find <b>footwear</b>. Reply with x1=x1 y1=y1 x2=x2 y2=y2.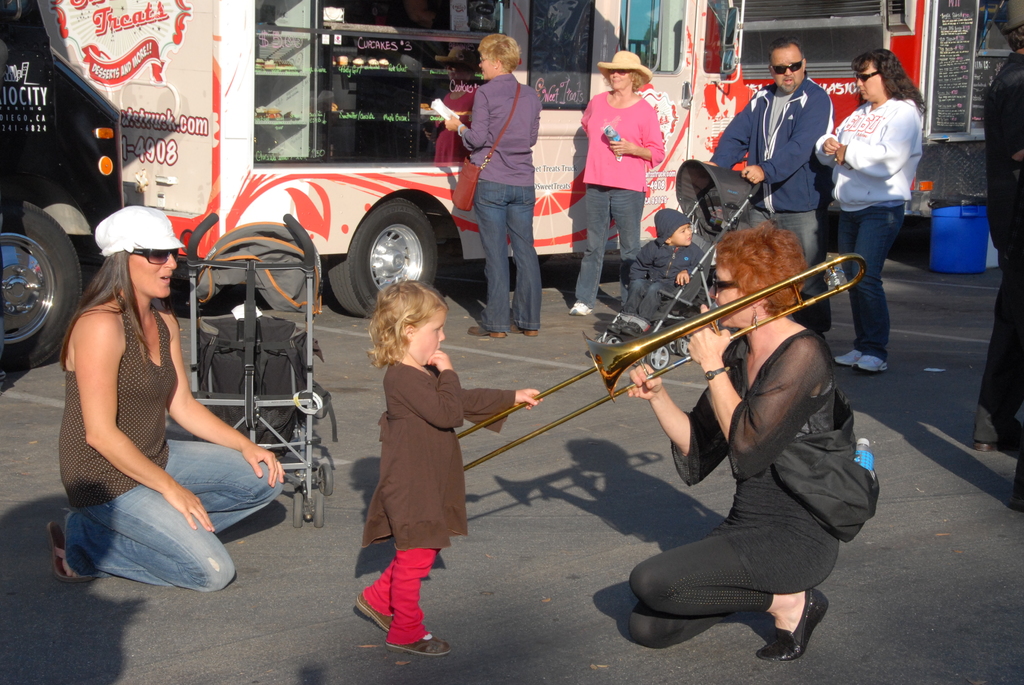
x1=604 y1=316 x2=626 y2=333.
